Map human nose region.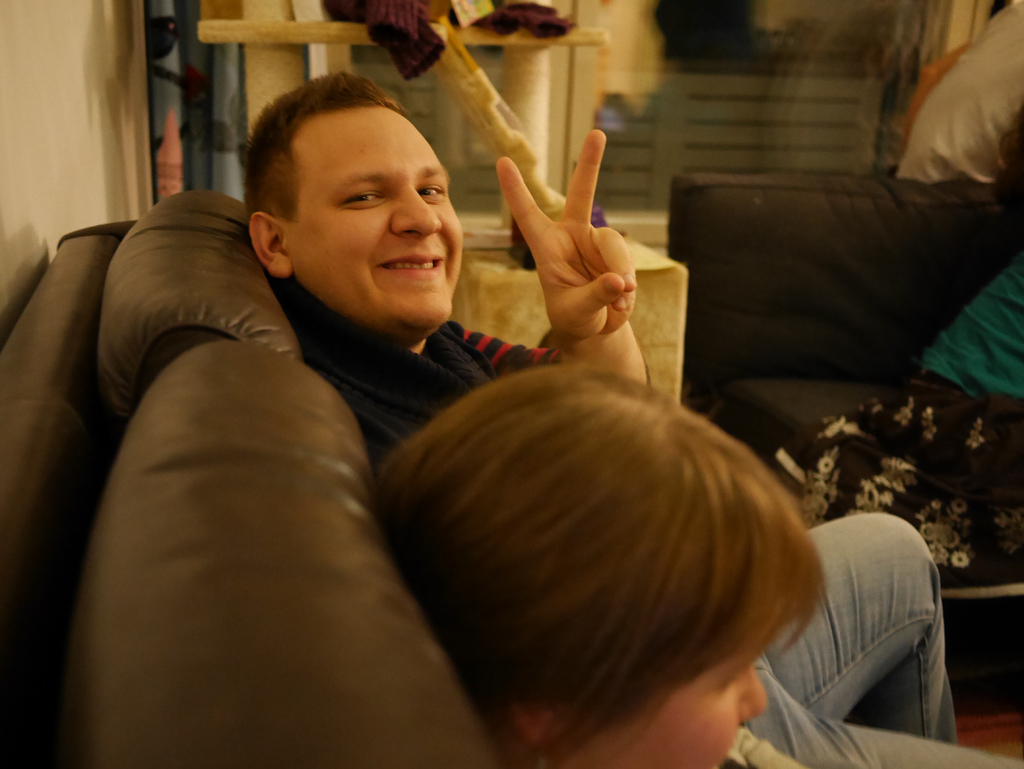
Mapped to rect(394, 184, 442, 236).
